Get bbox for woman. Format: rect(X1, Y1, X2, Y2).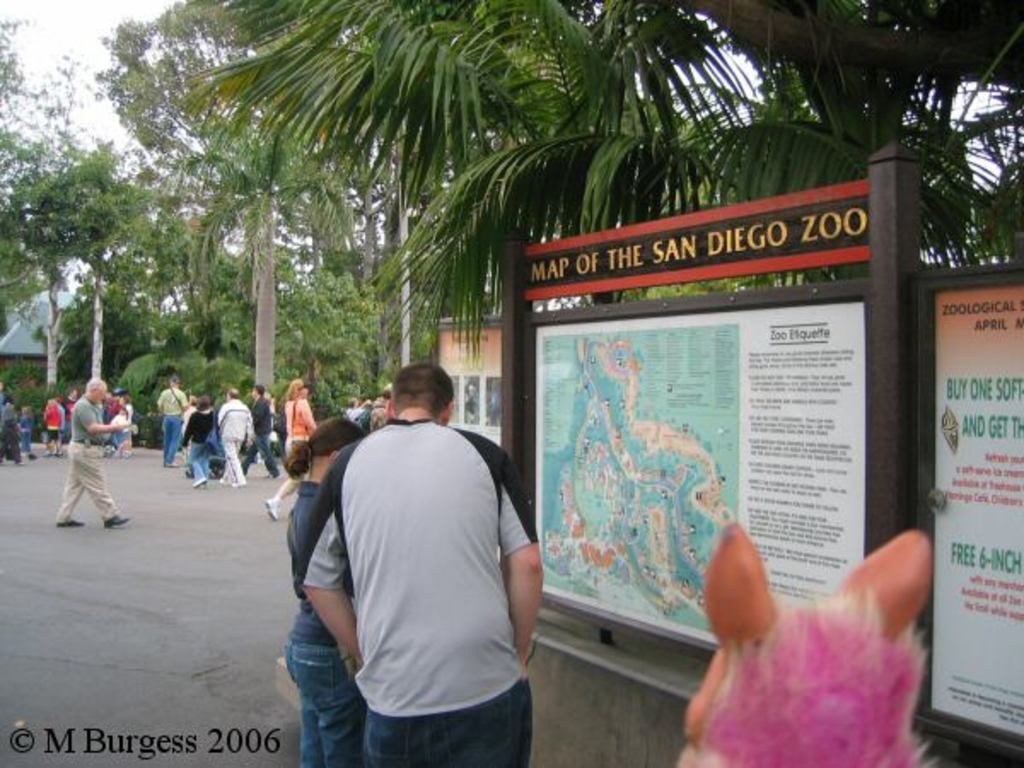
rect(263, 367, 319, 522).
